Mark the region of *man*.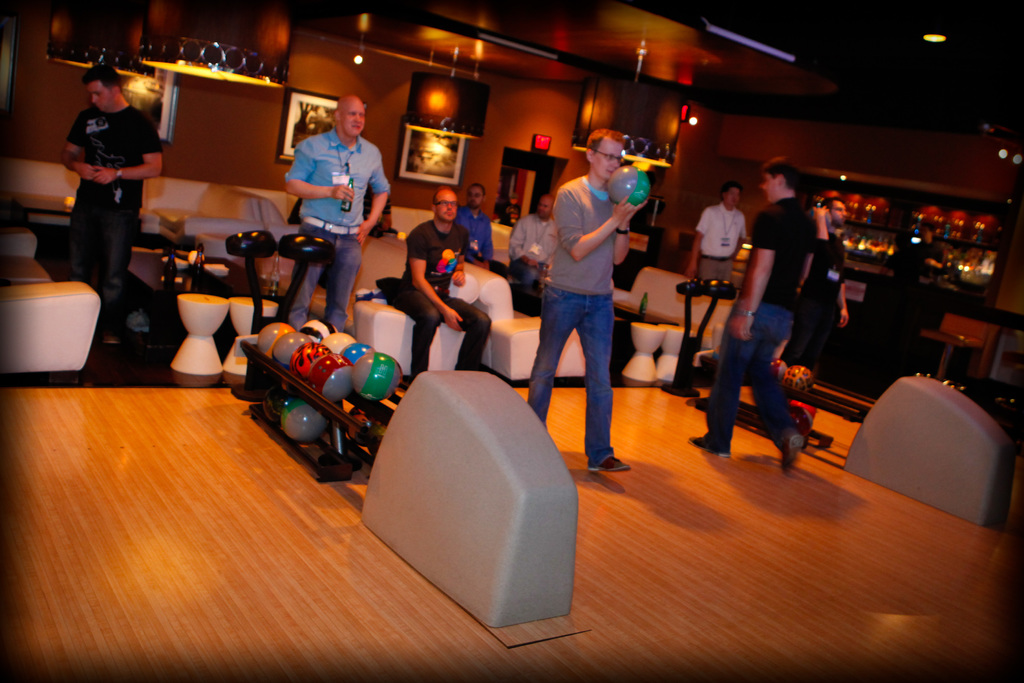
Region: l=518, t=129, r=637, b=481.
